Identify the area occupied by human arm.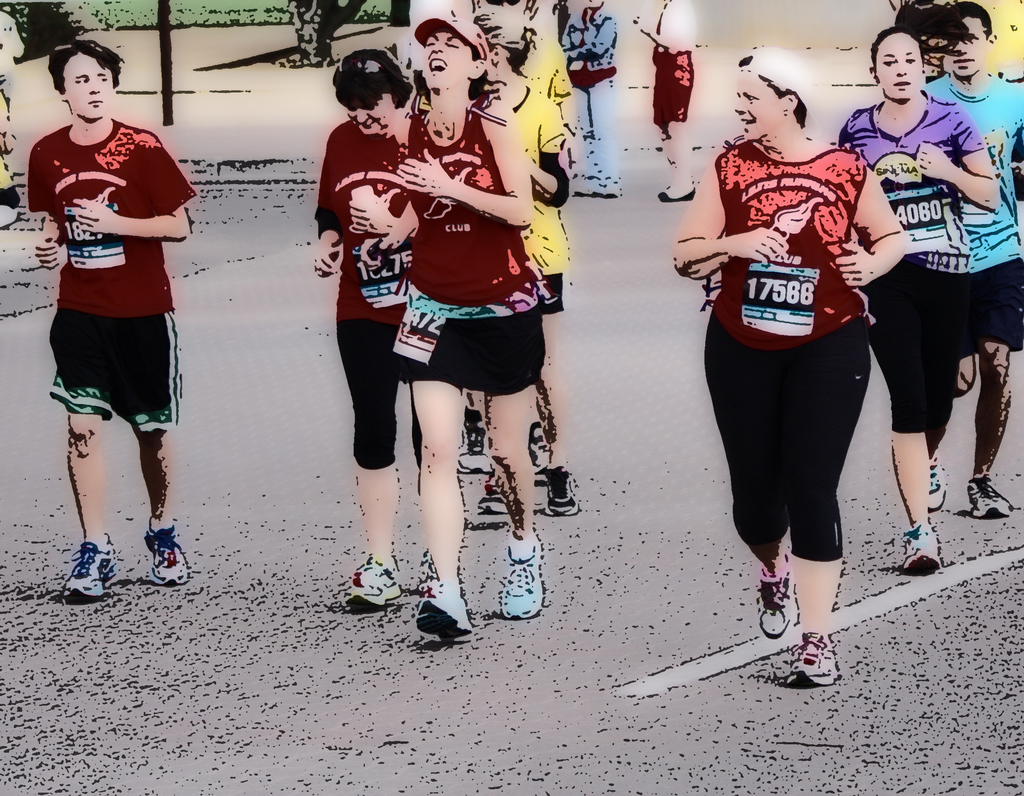
Area: left=830, top=156, right=906, bottom=294.
